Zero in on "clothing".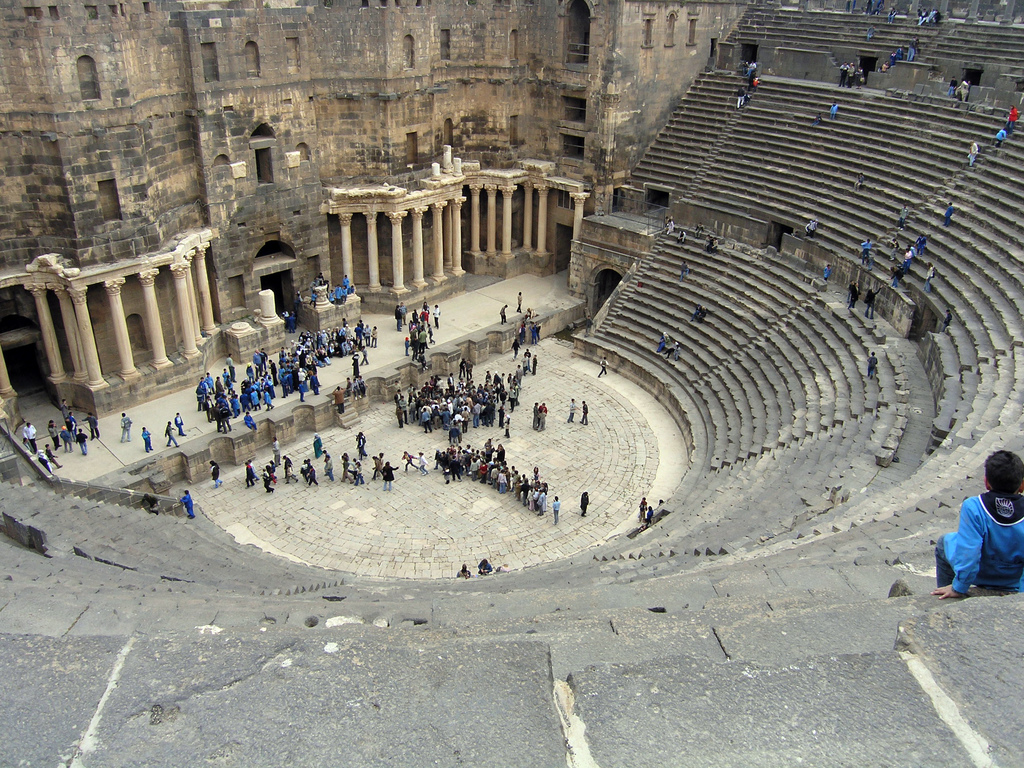
Zeroed in: detection(531, 358, 539, 376).
